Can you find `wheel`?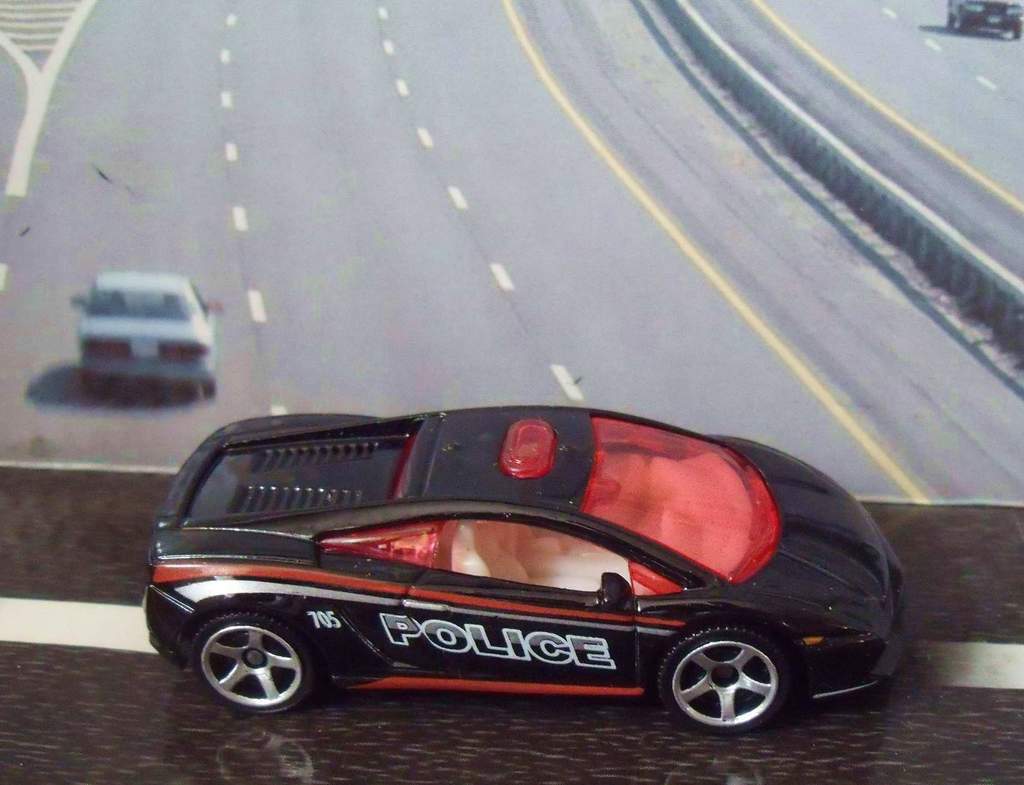
Yes, bounding box: {"left": 655, "top": 620, "right": 794, "bottom": 739}.
